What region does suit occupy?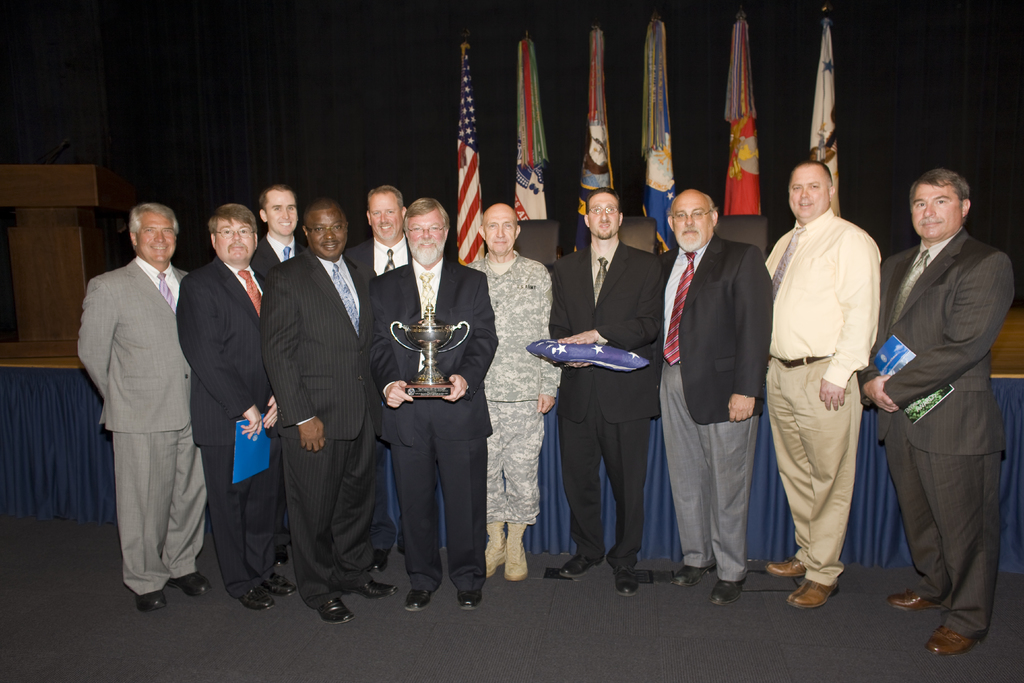
l=356, t=256, r=502, b=587.
